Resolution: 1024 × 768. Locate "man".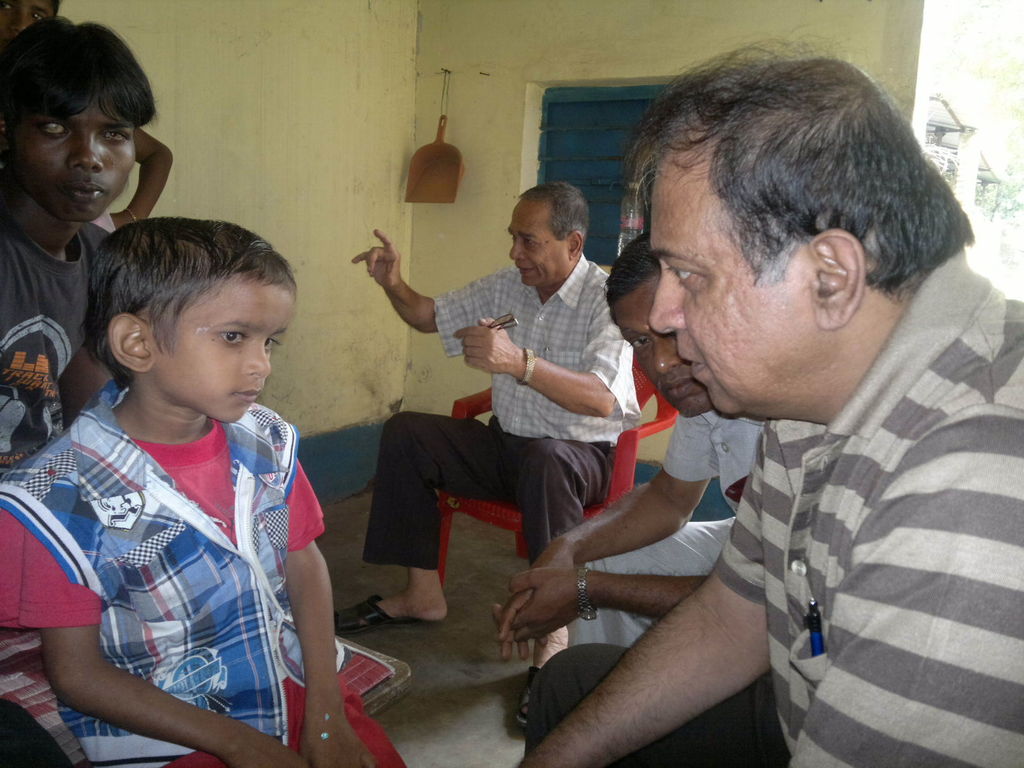
[349,183,642,724].
